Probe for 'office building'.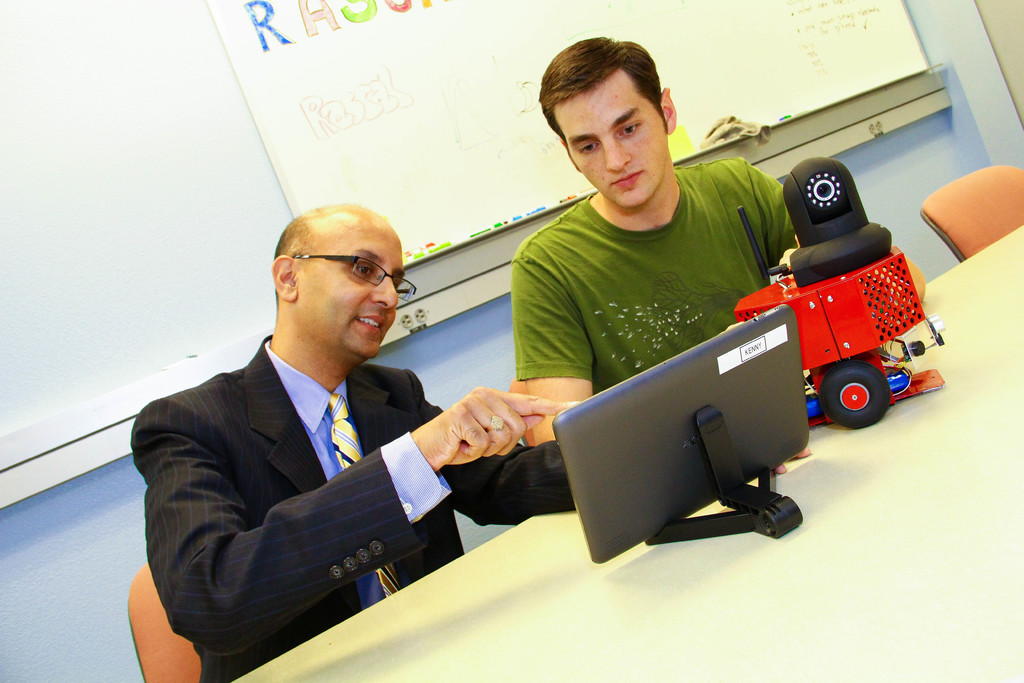
Probe result: (6,30,1023,654).
